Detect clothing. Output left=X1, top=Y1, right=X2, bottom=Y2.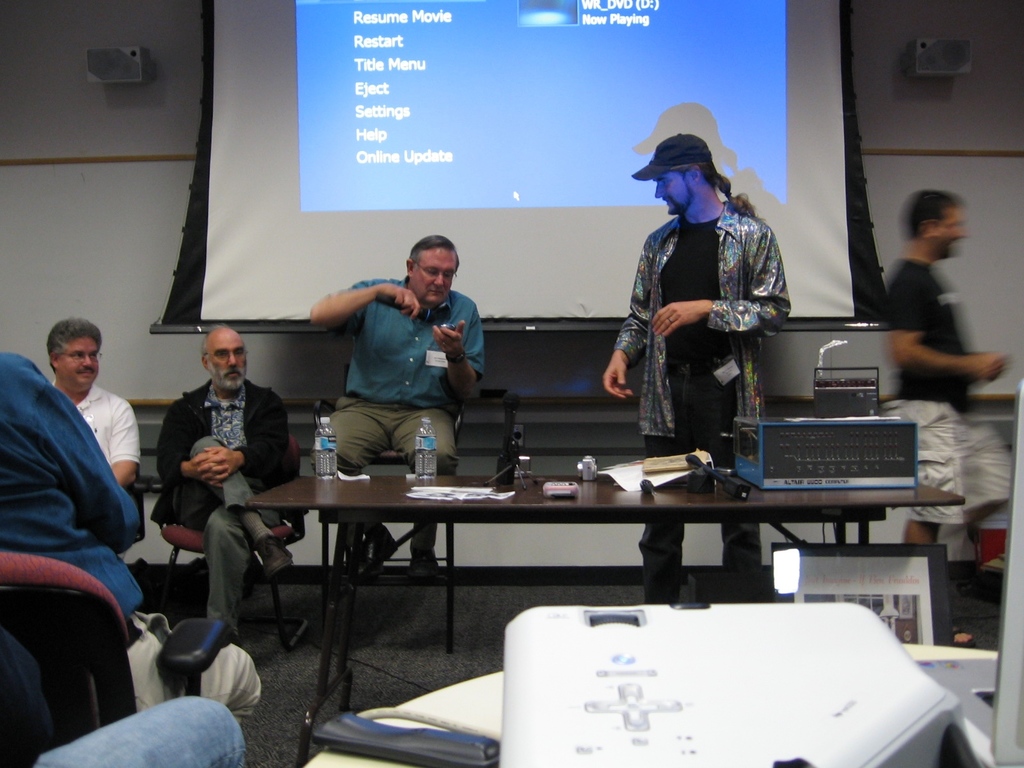
left=332, top=265, right=497, bottom=471.
